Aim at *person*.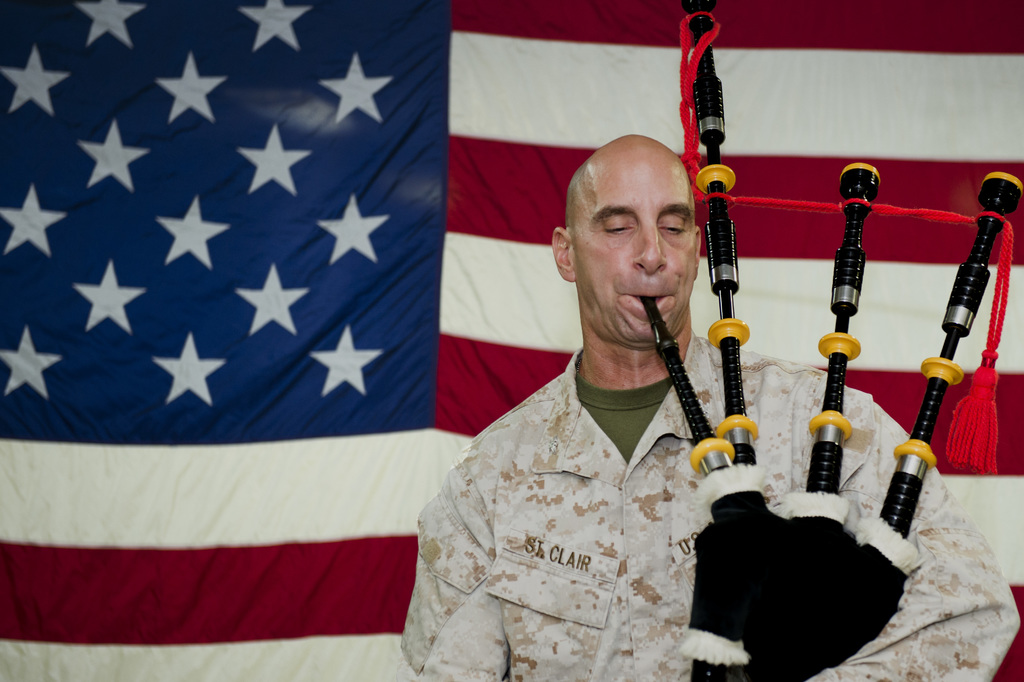
Aimed at region(435, 58, 884, 665).
